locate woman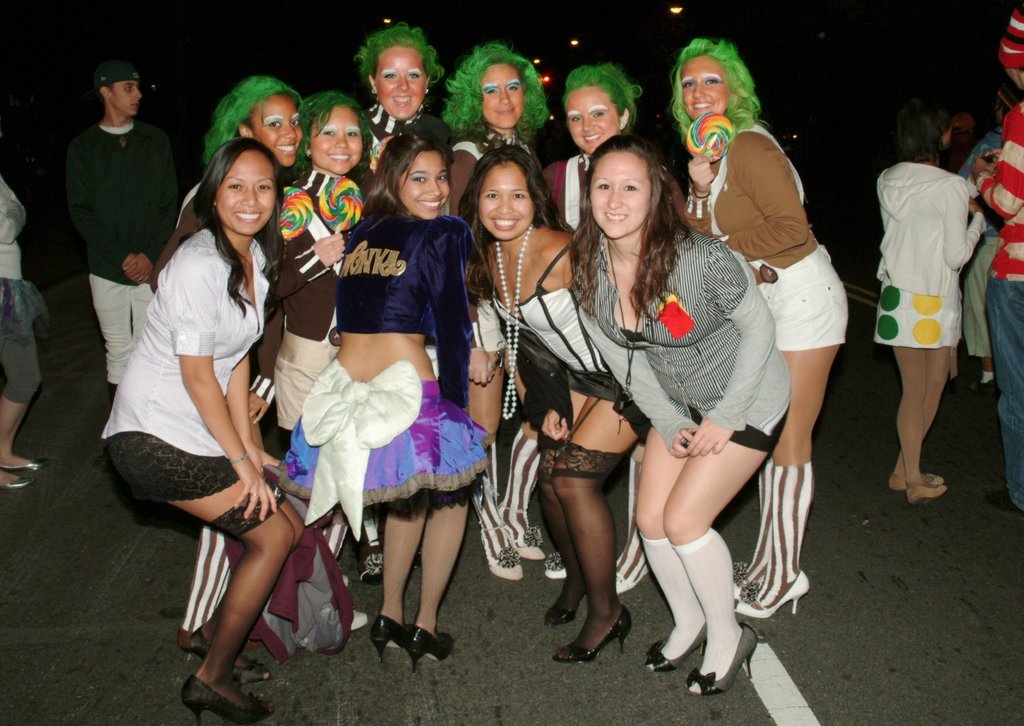
detection(121, 127, 312, 719)
